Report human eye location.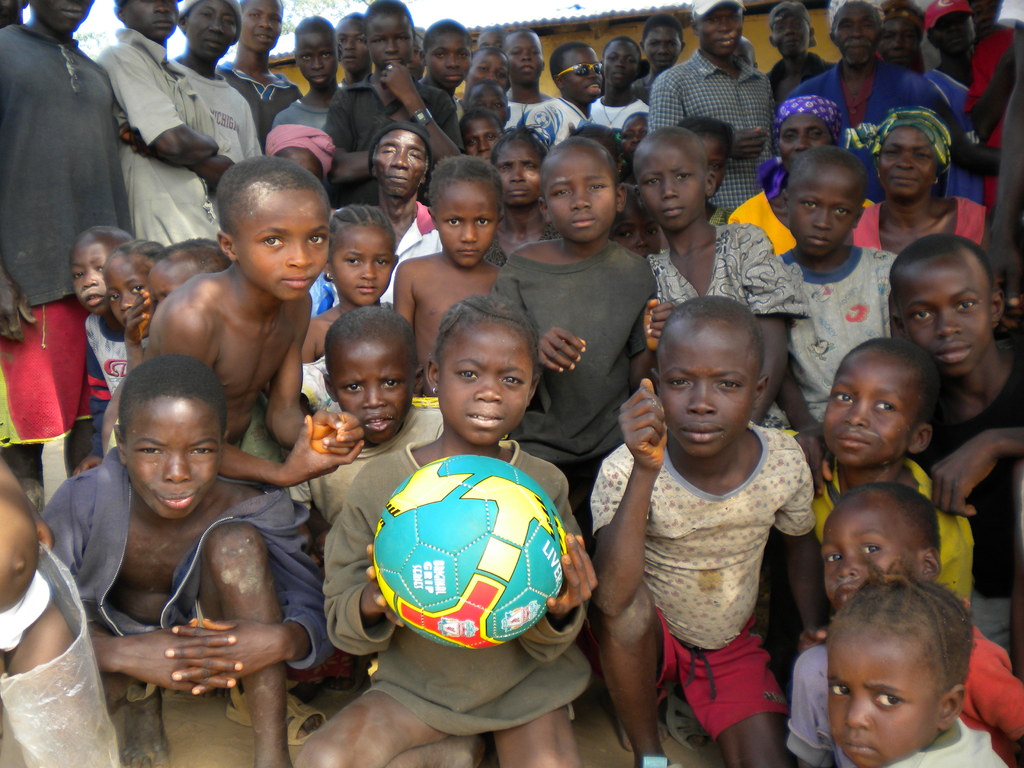
Report: Rect(340, 382, 364, 397).
